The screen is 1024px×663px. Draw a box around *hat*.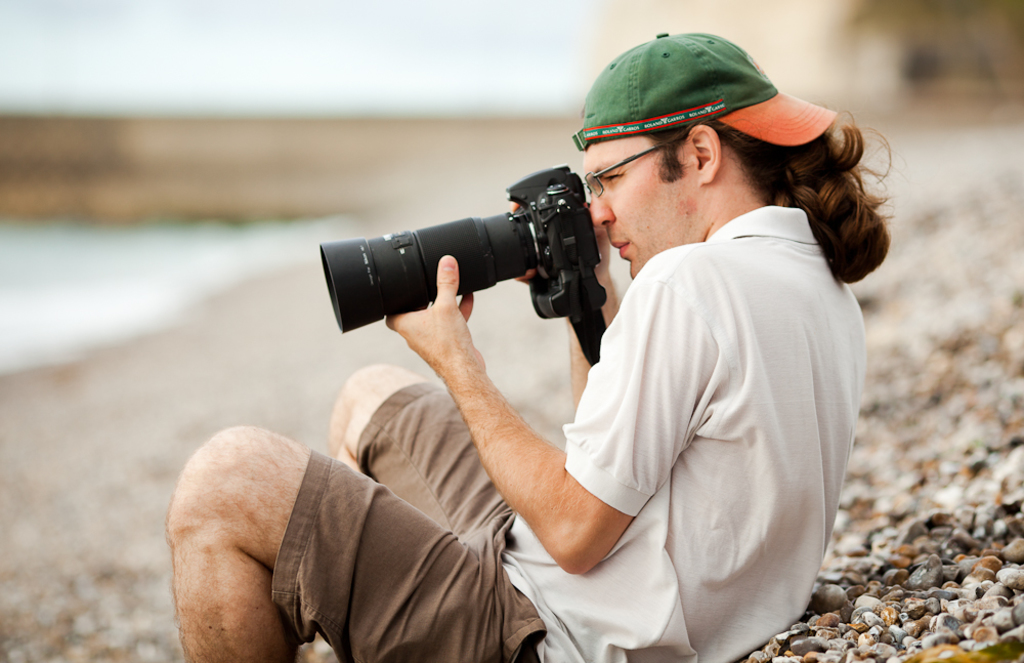
[571, 28, 839, 149].
